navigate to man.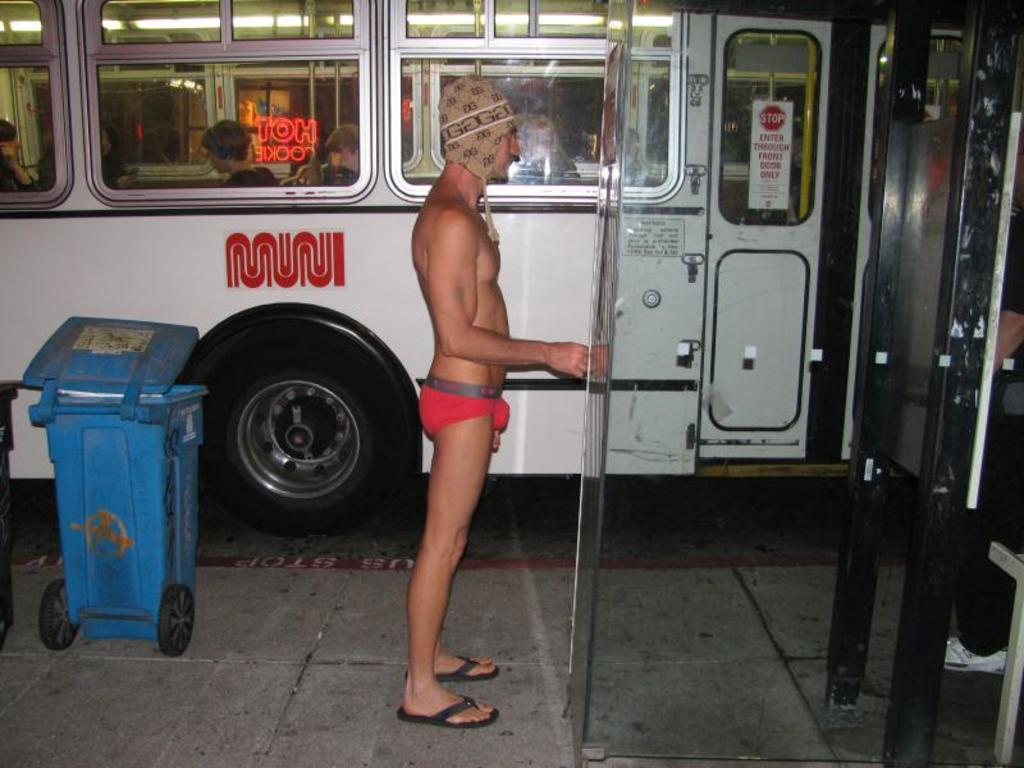
Navigation target: [347,110,557,701].
